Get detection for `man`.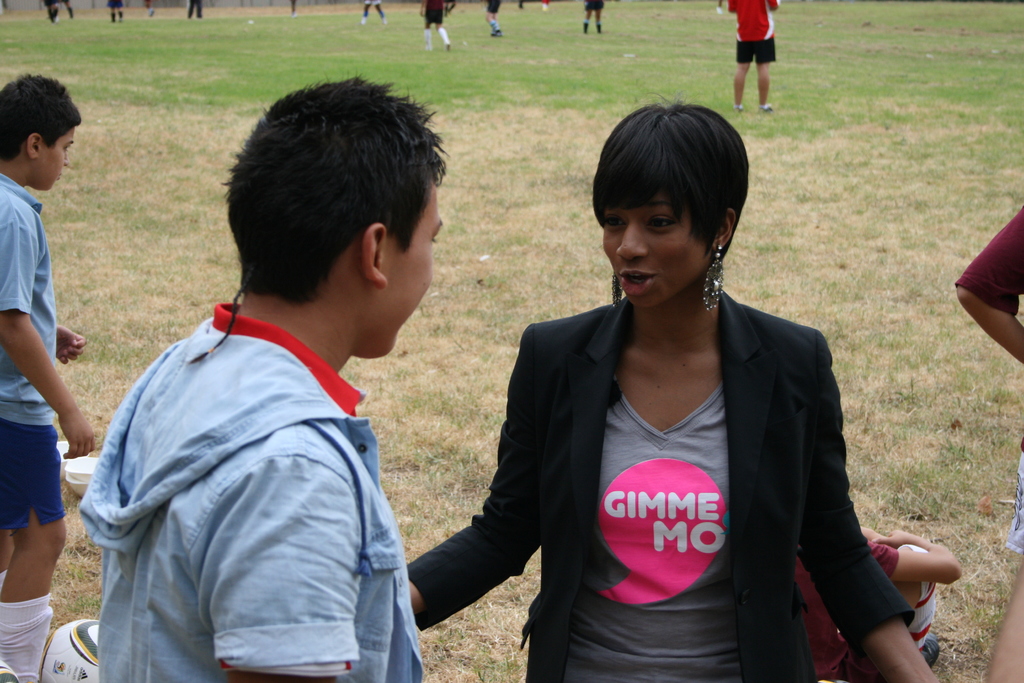
Detection: [x1=59, y1=83, x2=488, y2=680].
